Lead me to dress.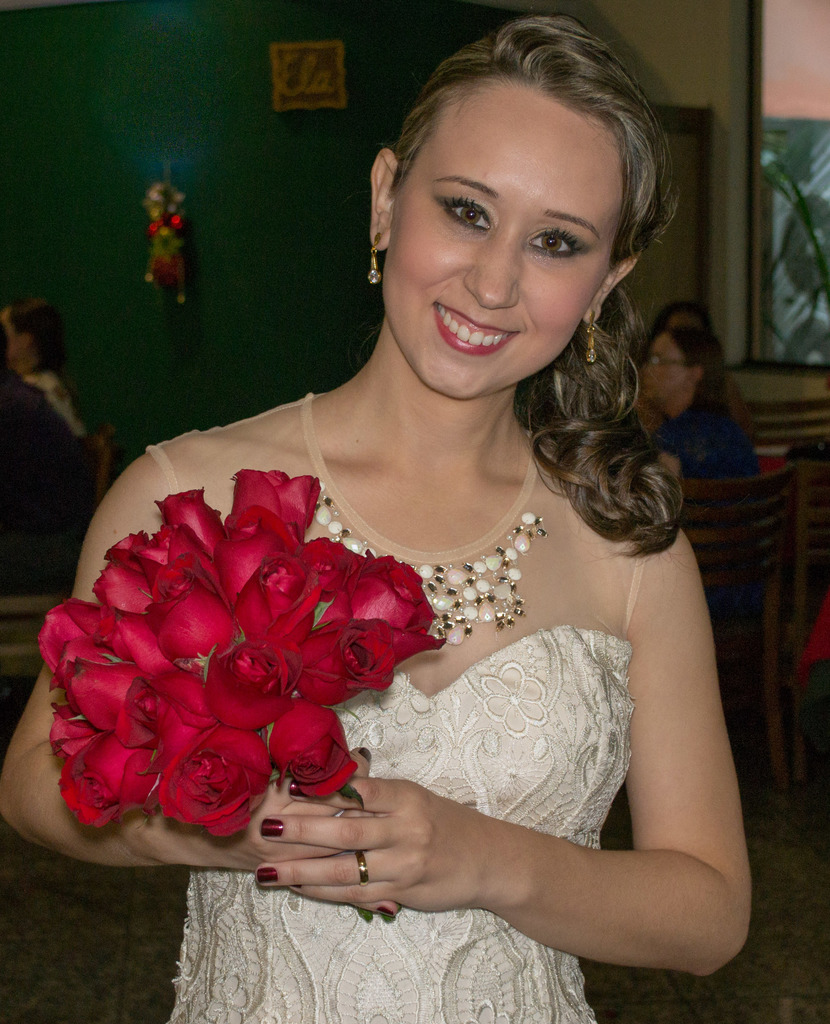
Lead to x1=138 y1=395 x2=653 y2=1023.
